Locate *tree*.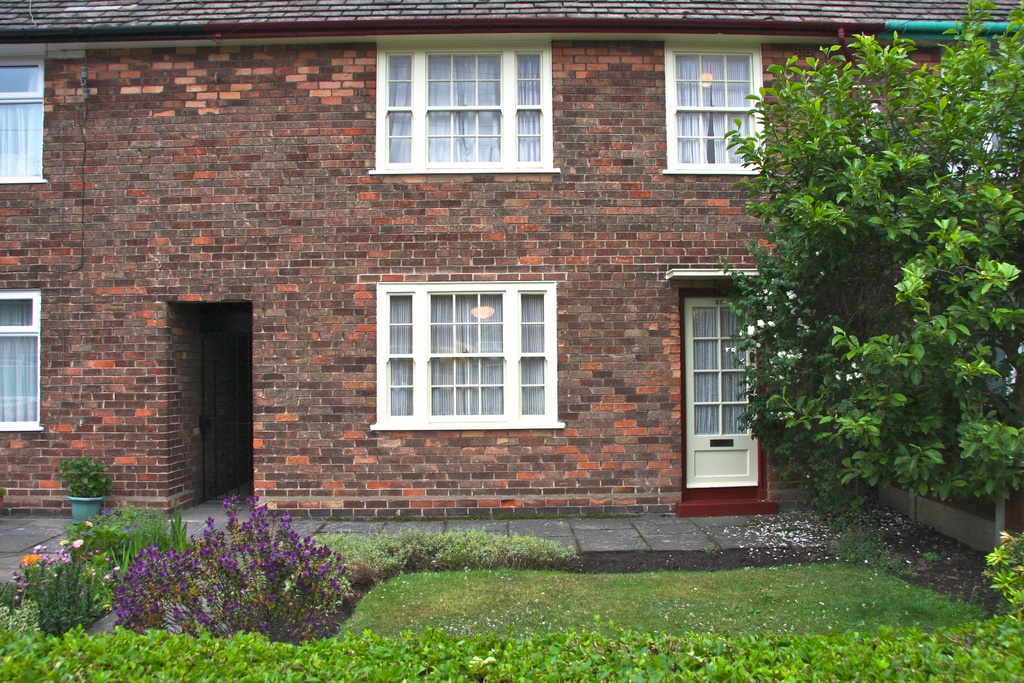
Bounding box: x1=724 y1=14 x2=1012 y2=503.
